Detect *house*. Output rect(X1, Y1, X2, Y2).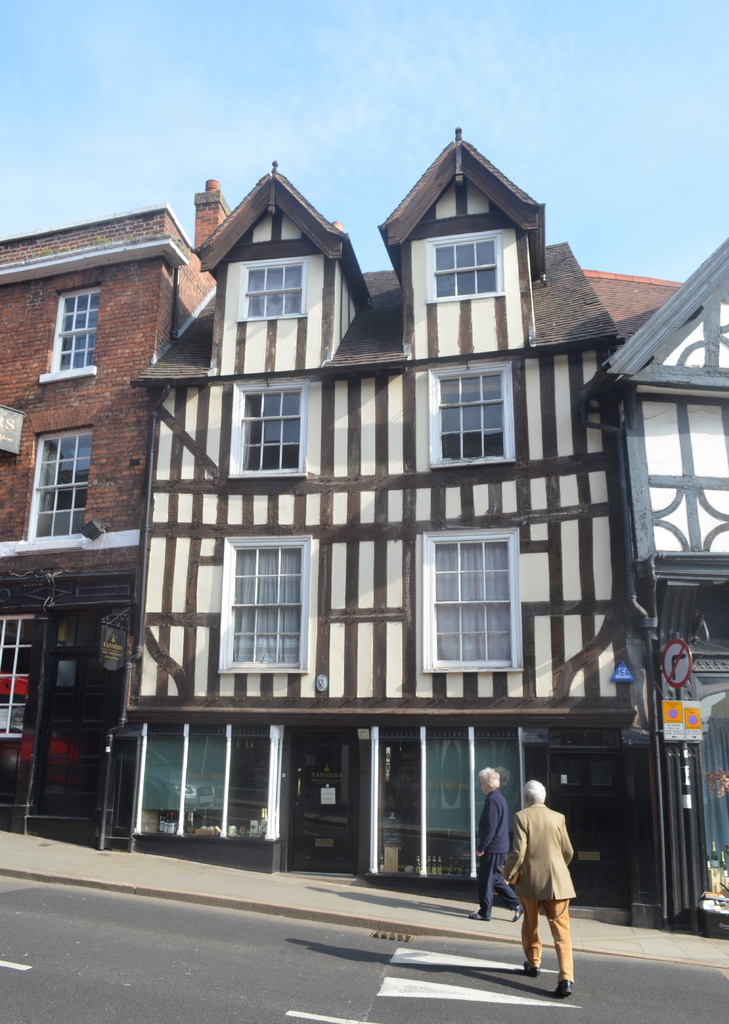
rect(118, 123, 728, 945).
